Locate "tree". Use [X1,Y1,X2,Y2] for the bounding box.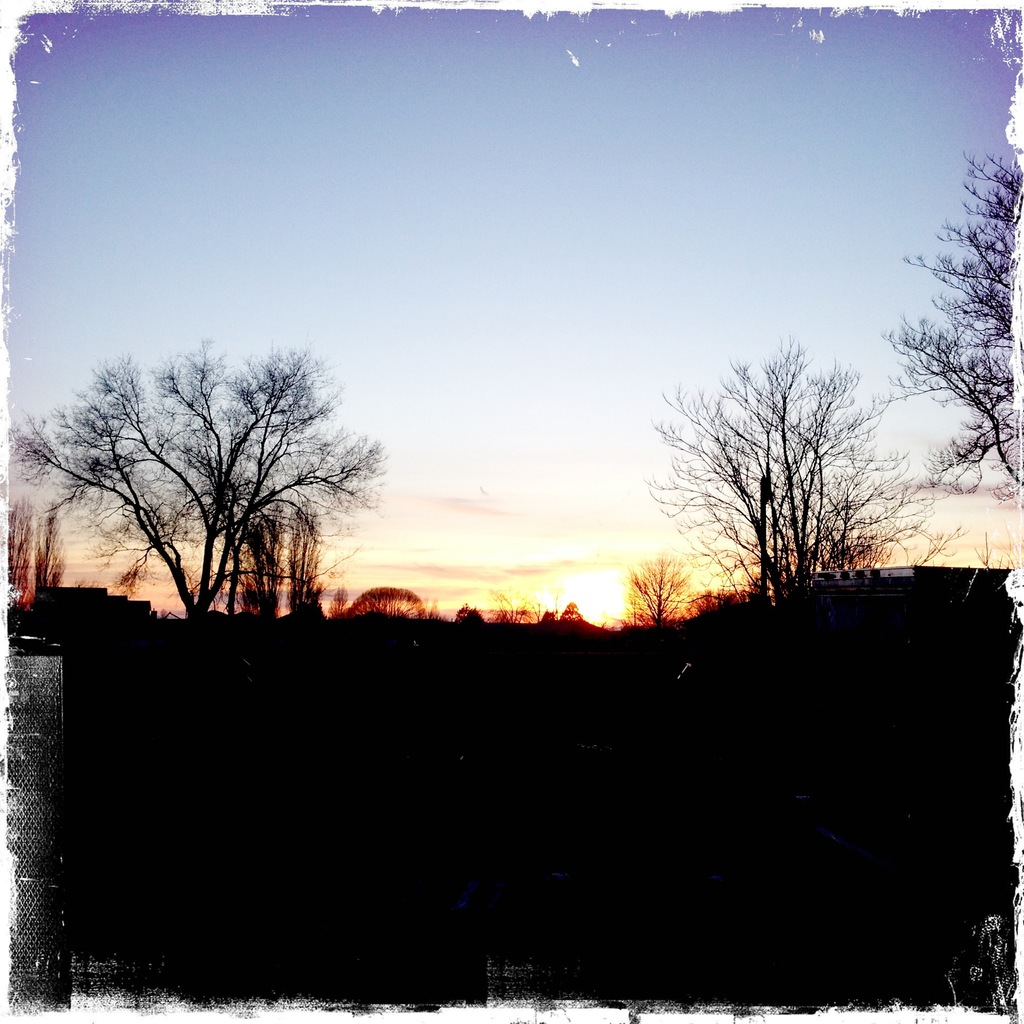
[285,504,328,616].
